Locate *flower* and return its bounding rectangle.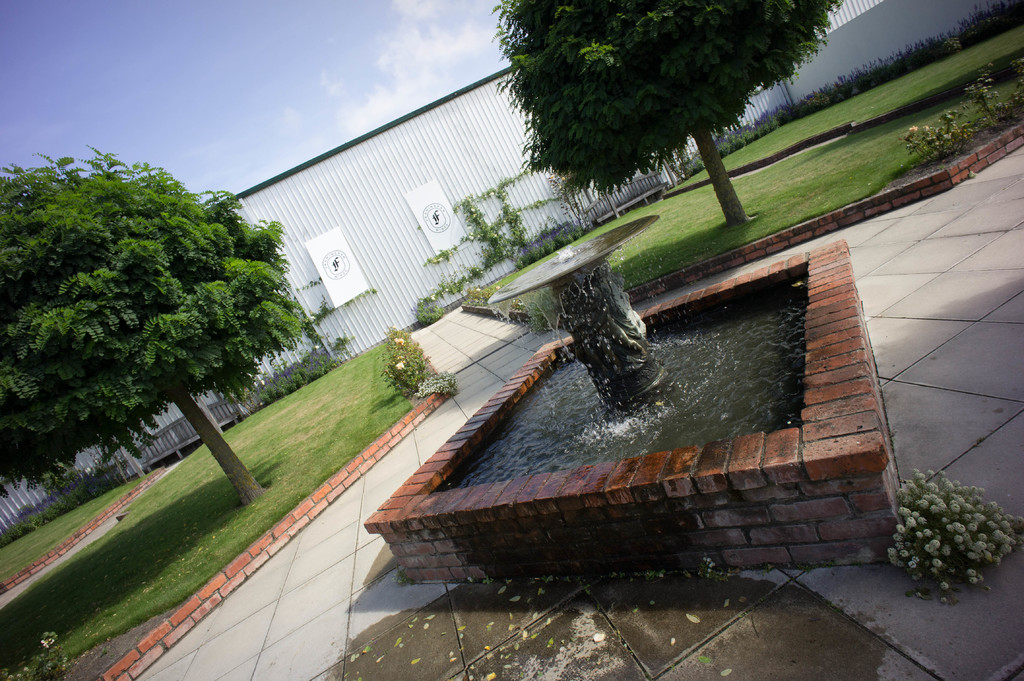
489,193,493,197.
